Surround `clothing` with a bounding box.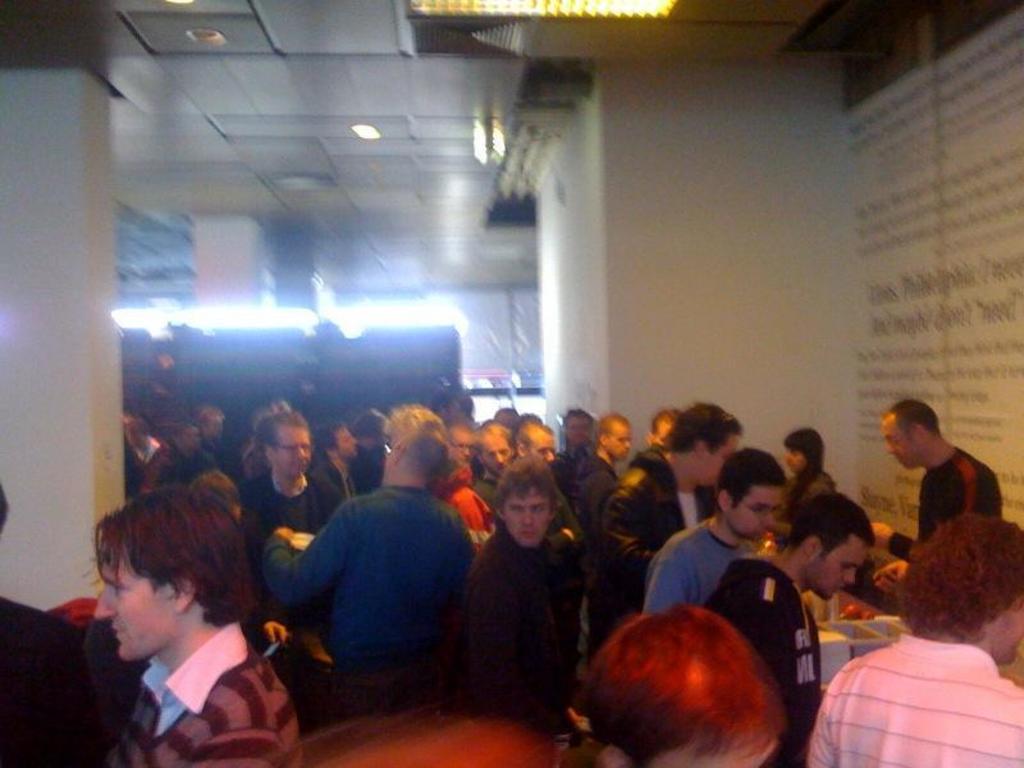
888/453/1006/570.
